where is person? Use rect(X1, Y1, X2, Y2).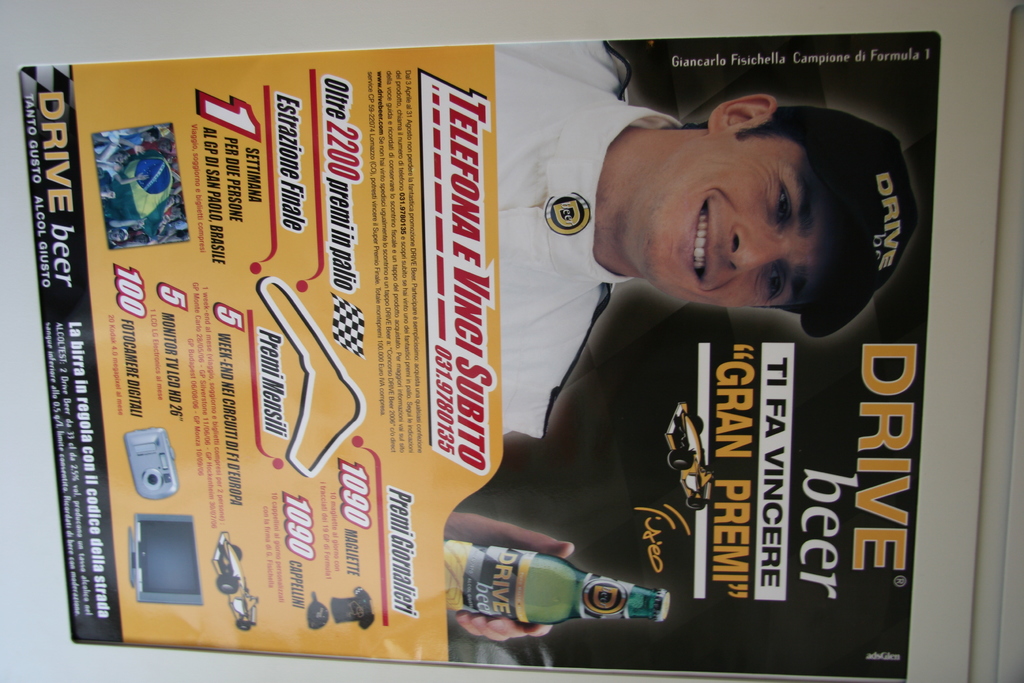
rect(541, 88, 927, 380).
